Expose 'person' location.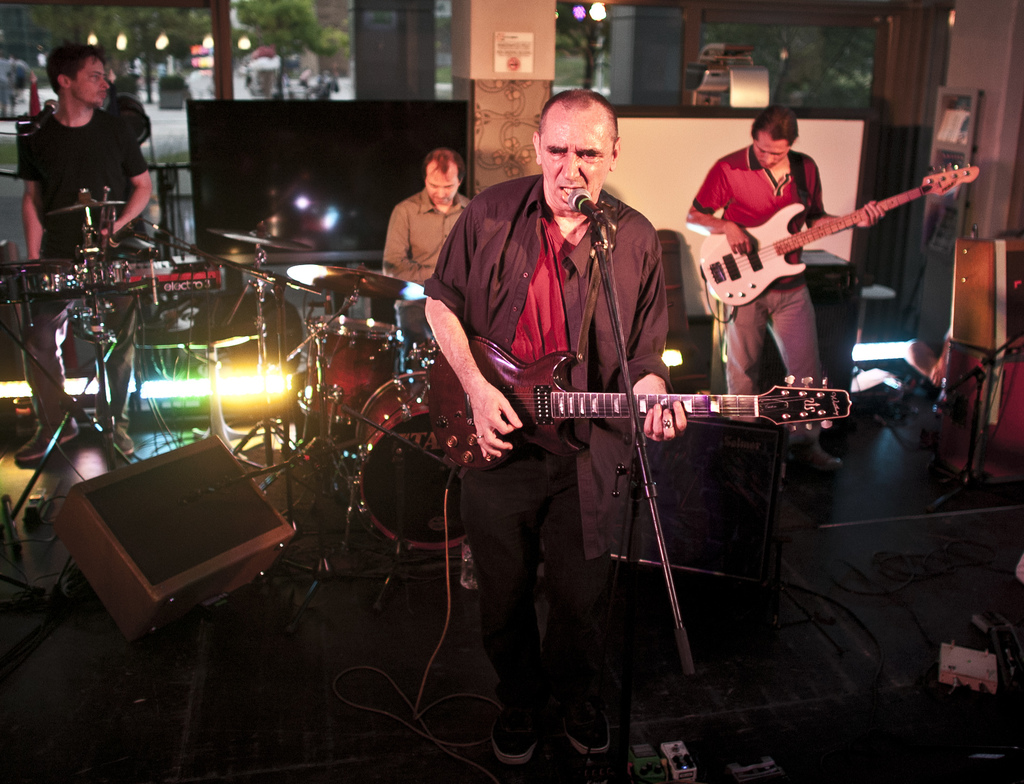
Exposed at region(423, 88, 689, 764).
